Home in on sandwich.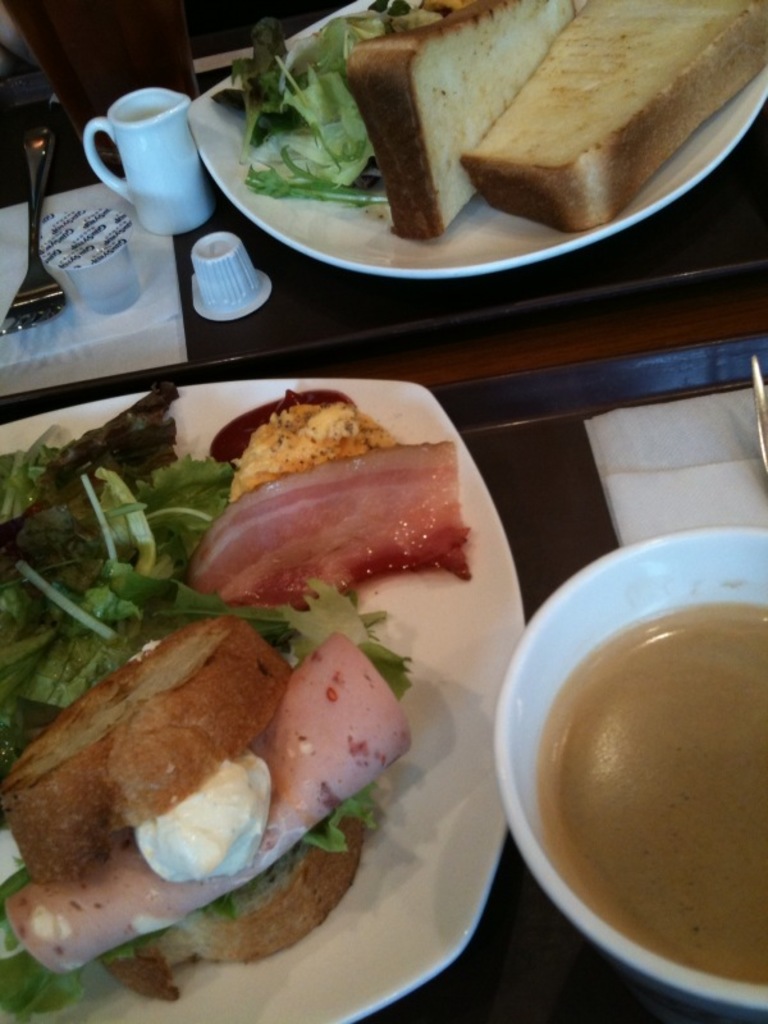
Homed in at <region>465, 0, 767, 225</region>.
